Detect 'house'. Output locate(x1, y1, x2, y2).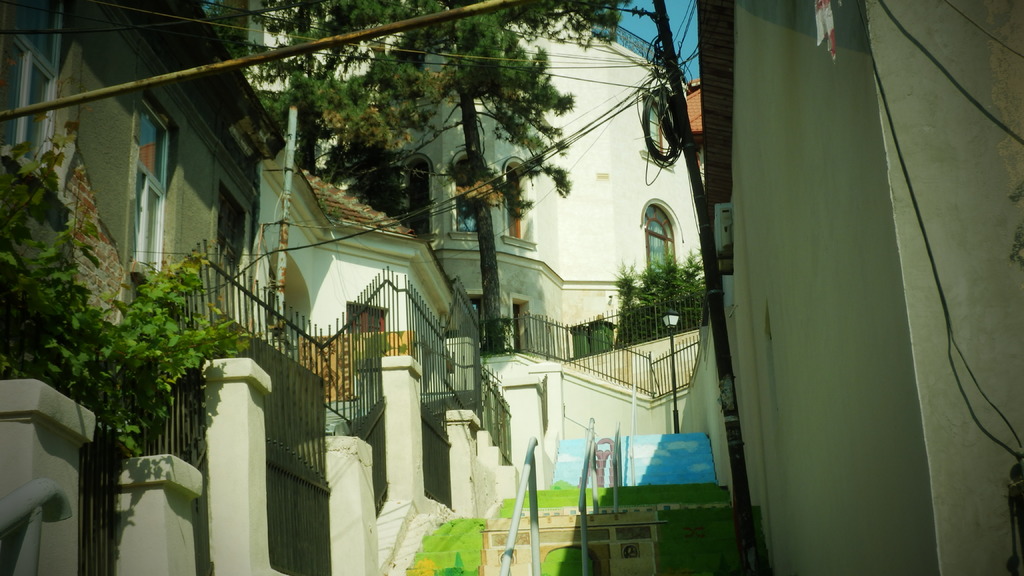
locate(252, 0, 703, 349).
